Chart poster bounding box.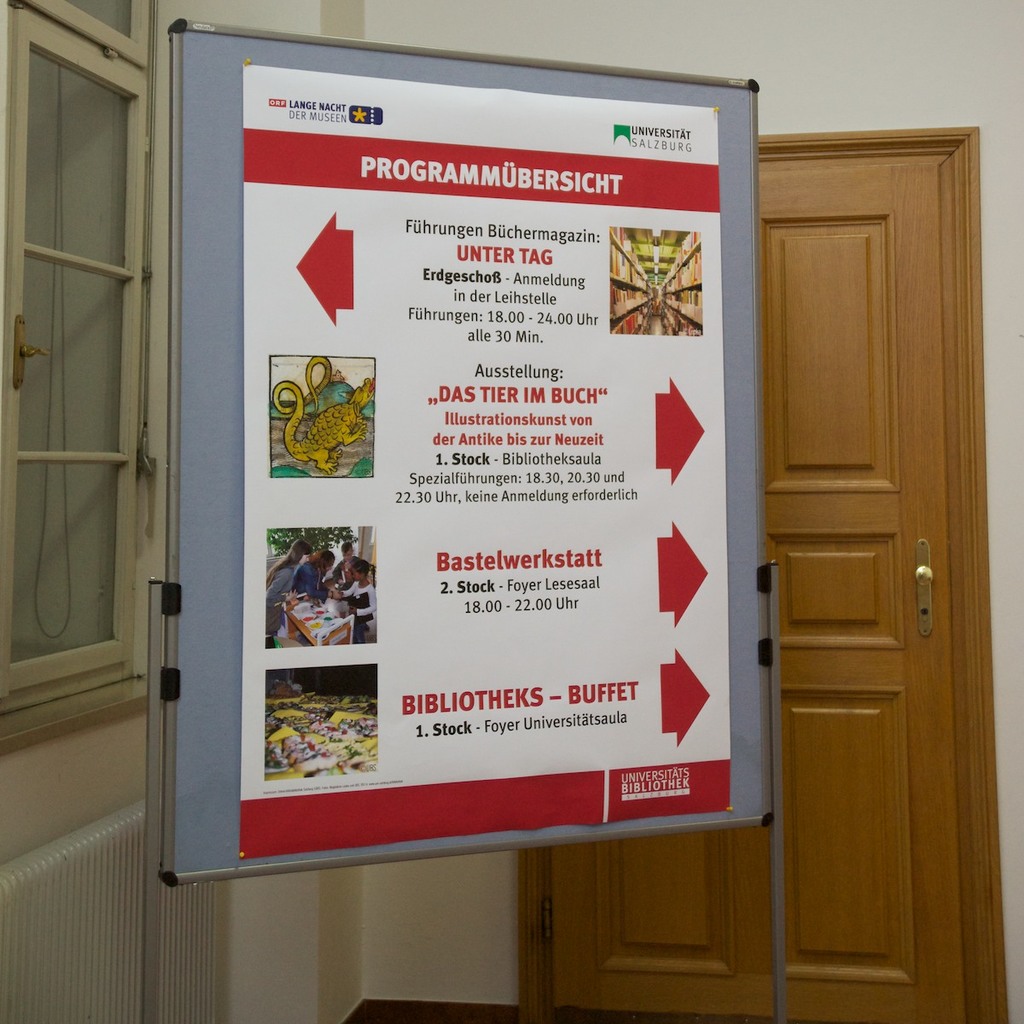
Charted: <bbox>238, 64, 730, 859</bbox>.
